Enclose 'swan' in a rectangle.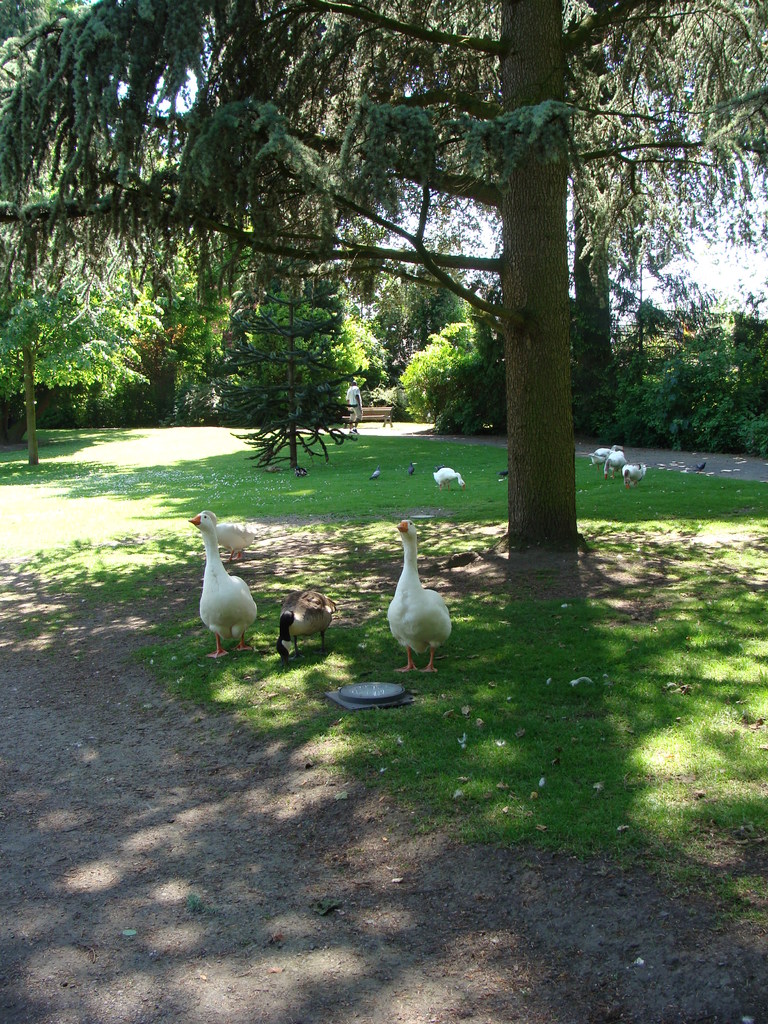
pyautogui.locateOnScreen(429, 465, 467, 492).
